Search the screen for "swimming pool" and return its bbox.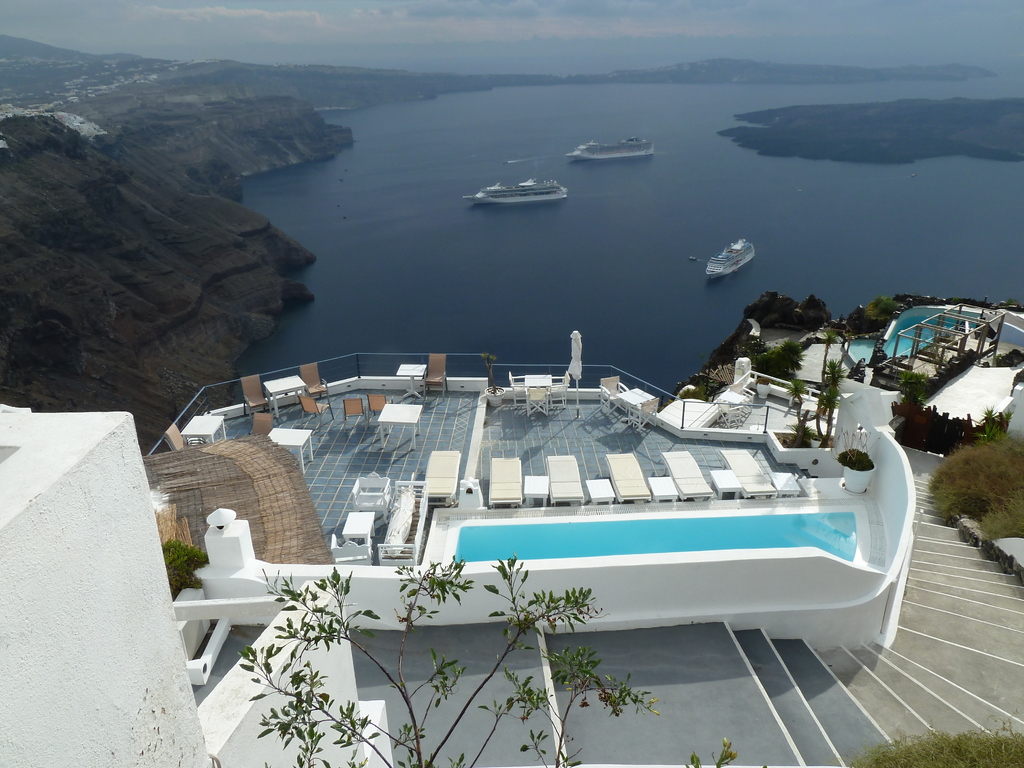
Found: select_region(845, 315, 973, 365).
